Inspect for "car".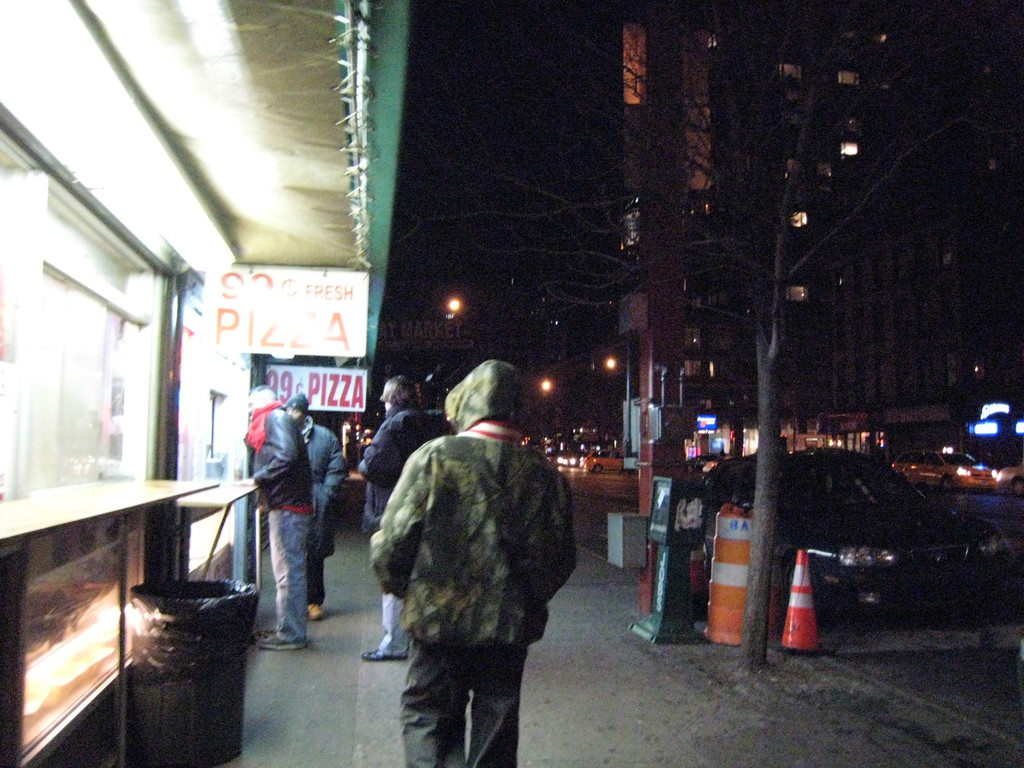
Inspection: rect(583, 445, 628, 474).
